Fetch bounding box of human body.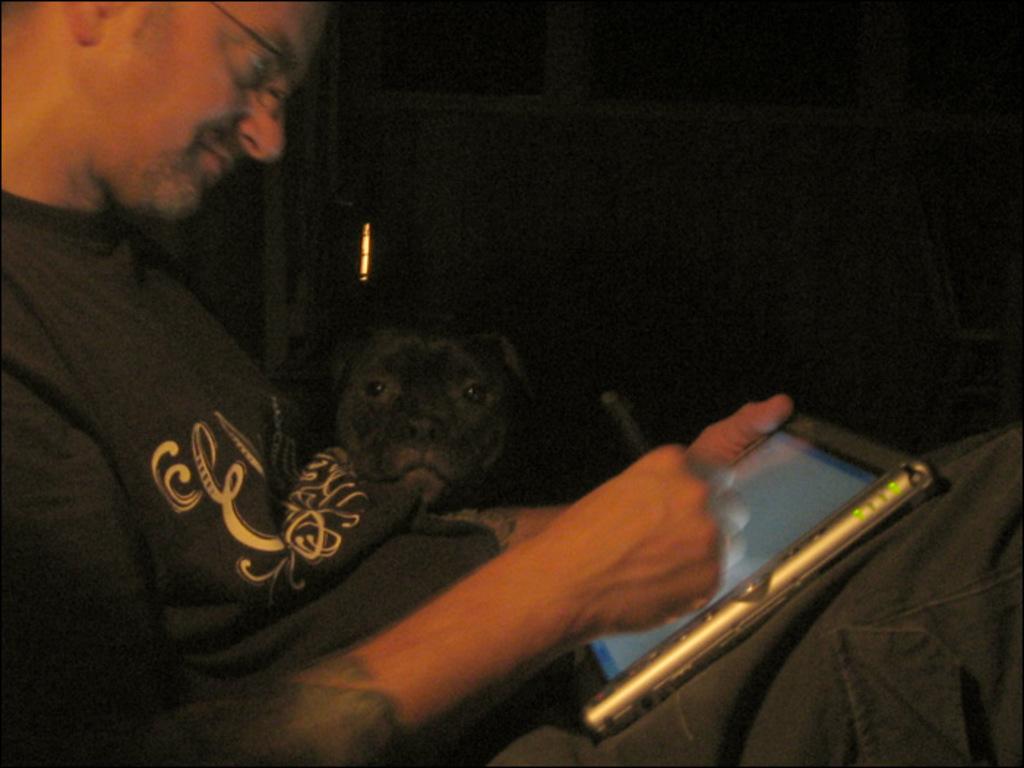
Bbox: 0/0/1023/767.
